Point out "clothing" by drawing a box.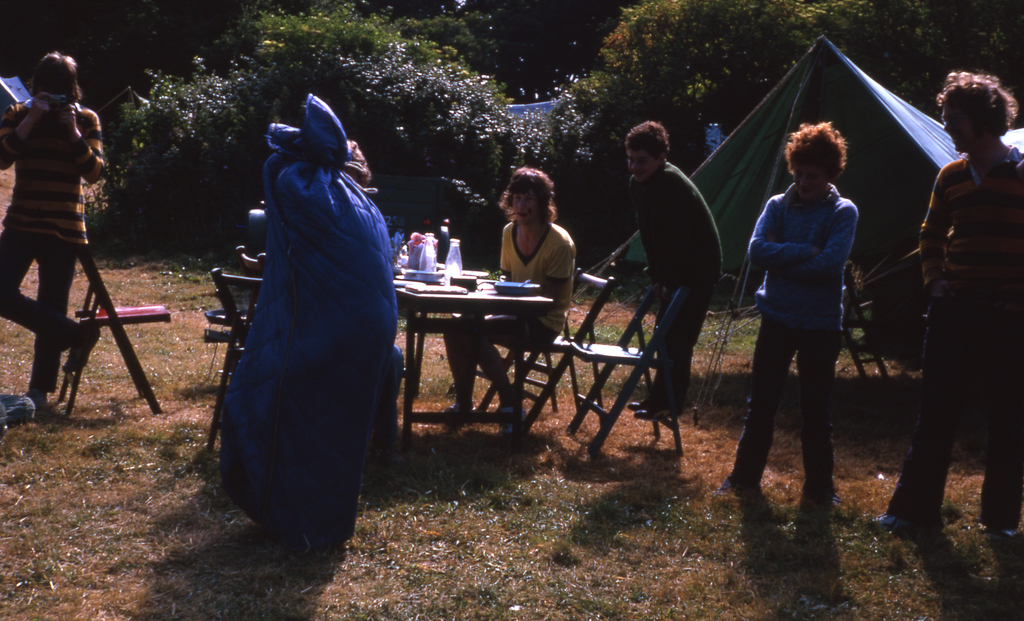
[740,182,859,508].
